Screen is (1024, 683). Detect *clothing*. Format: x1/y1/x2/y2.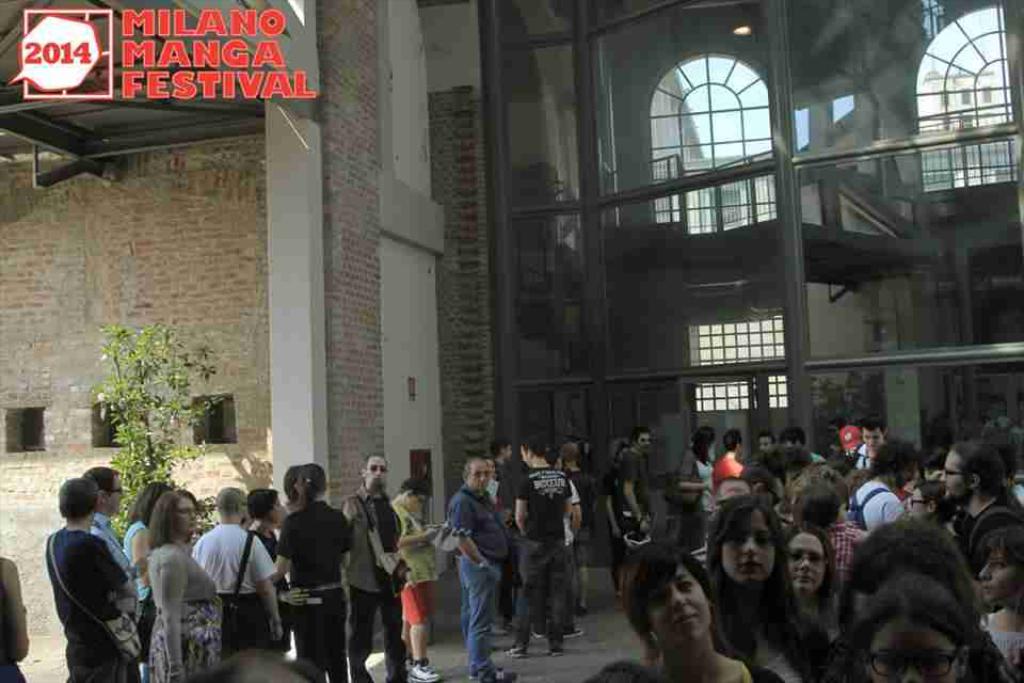
614/443/655/517.
